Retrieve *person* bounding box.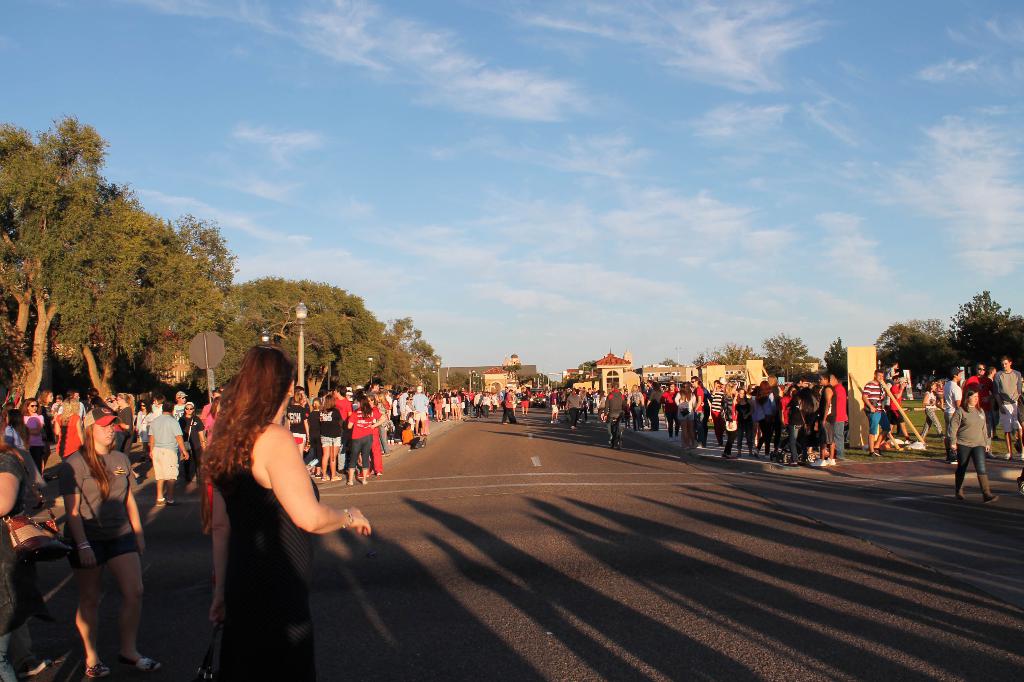
Bounding box: 861/368/884/454.
